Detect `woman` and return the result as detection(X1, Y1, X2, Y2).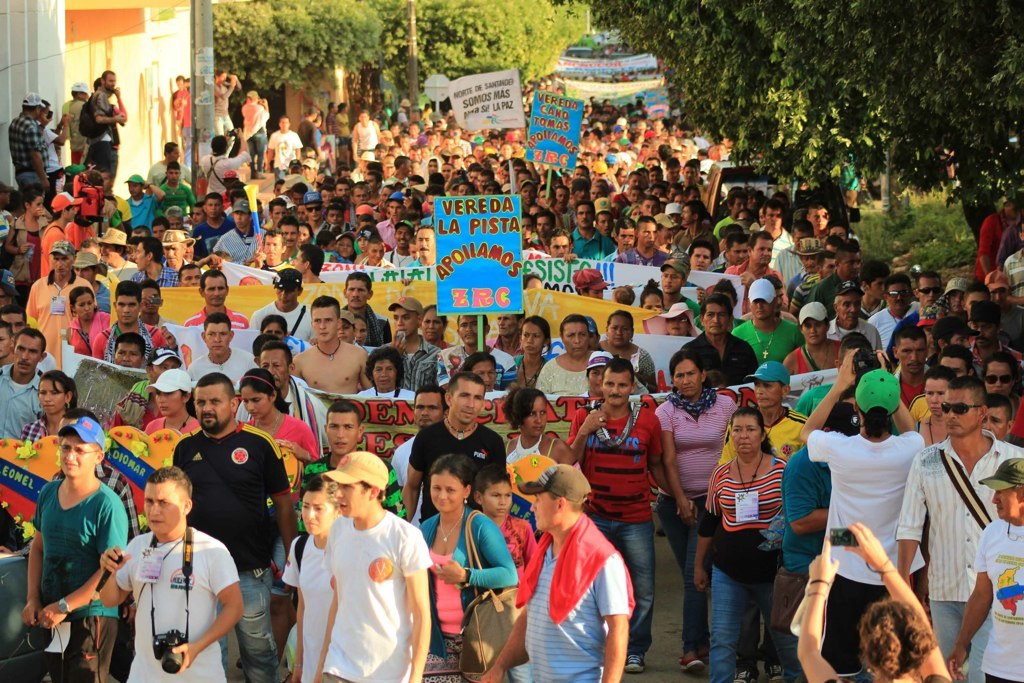
detection(62, 287, 109, 359).
